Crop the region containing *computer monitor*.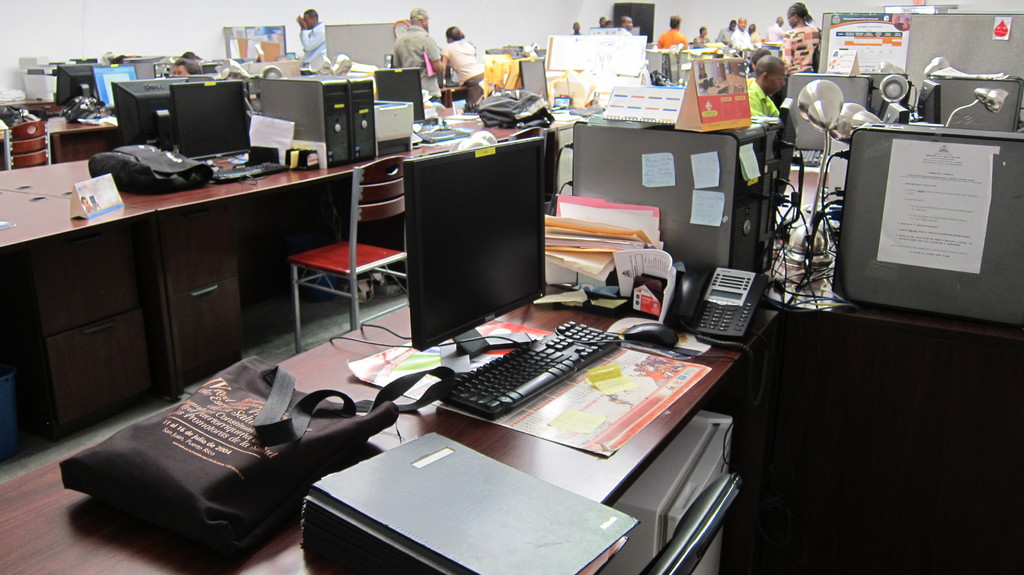
Crop region: 367, 60, 426, 136.
